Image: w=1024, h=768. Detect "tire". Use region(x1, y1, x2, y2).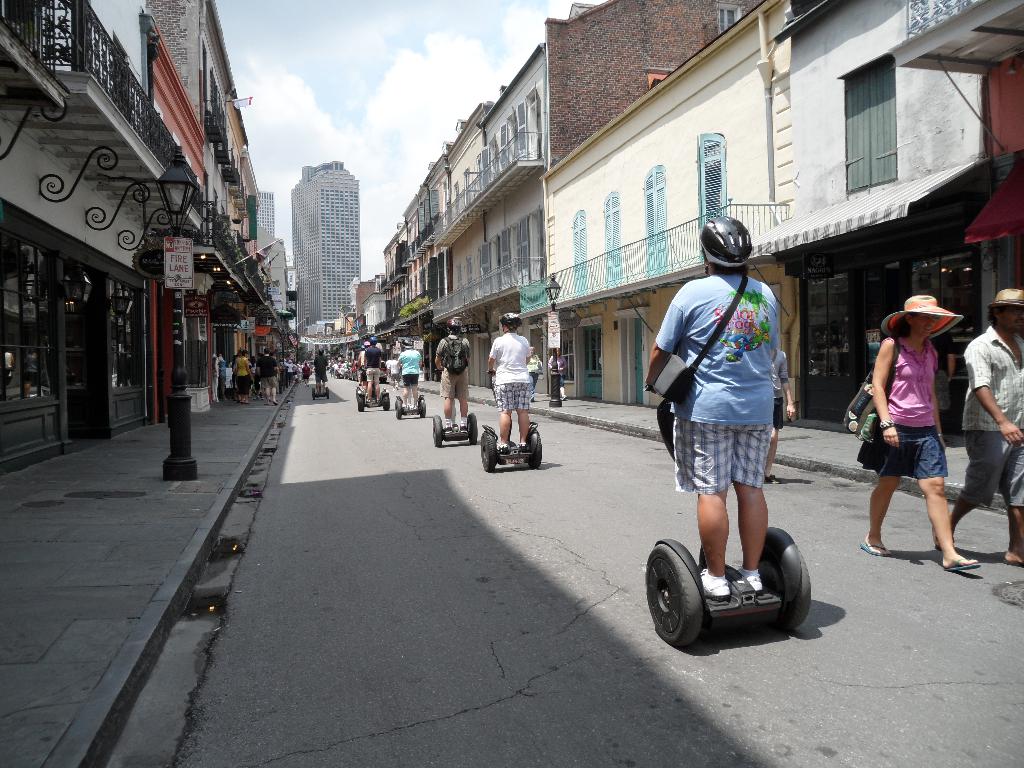
region(643, 542, 706, 649).
